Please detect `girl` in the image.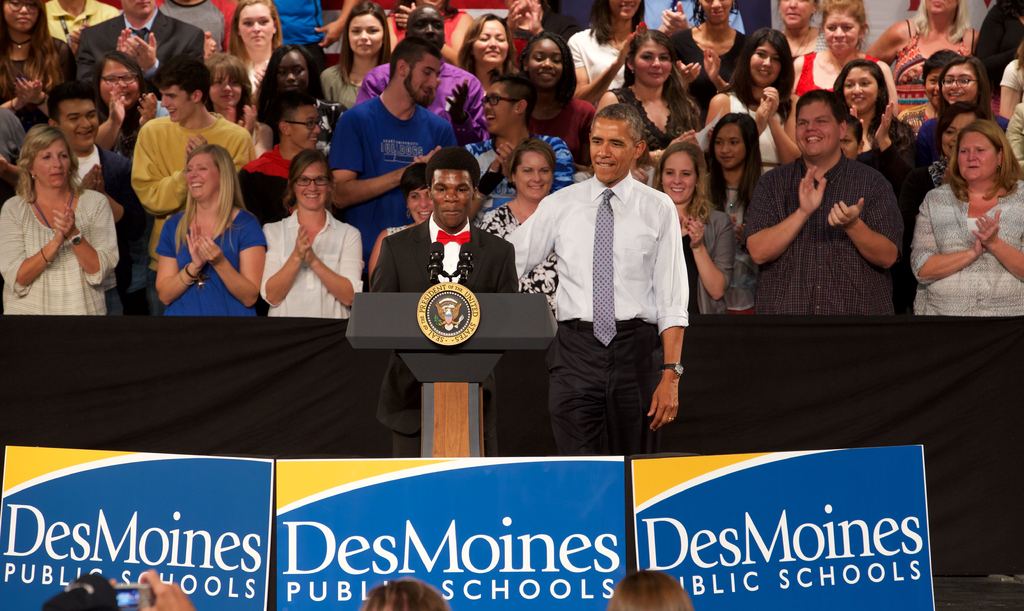
[left=256, top=44, right=348, bottom=156].
